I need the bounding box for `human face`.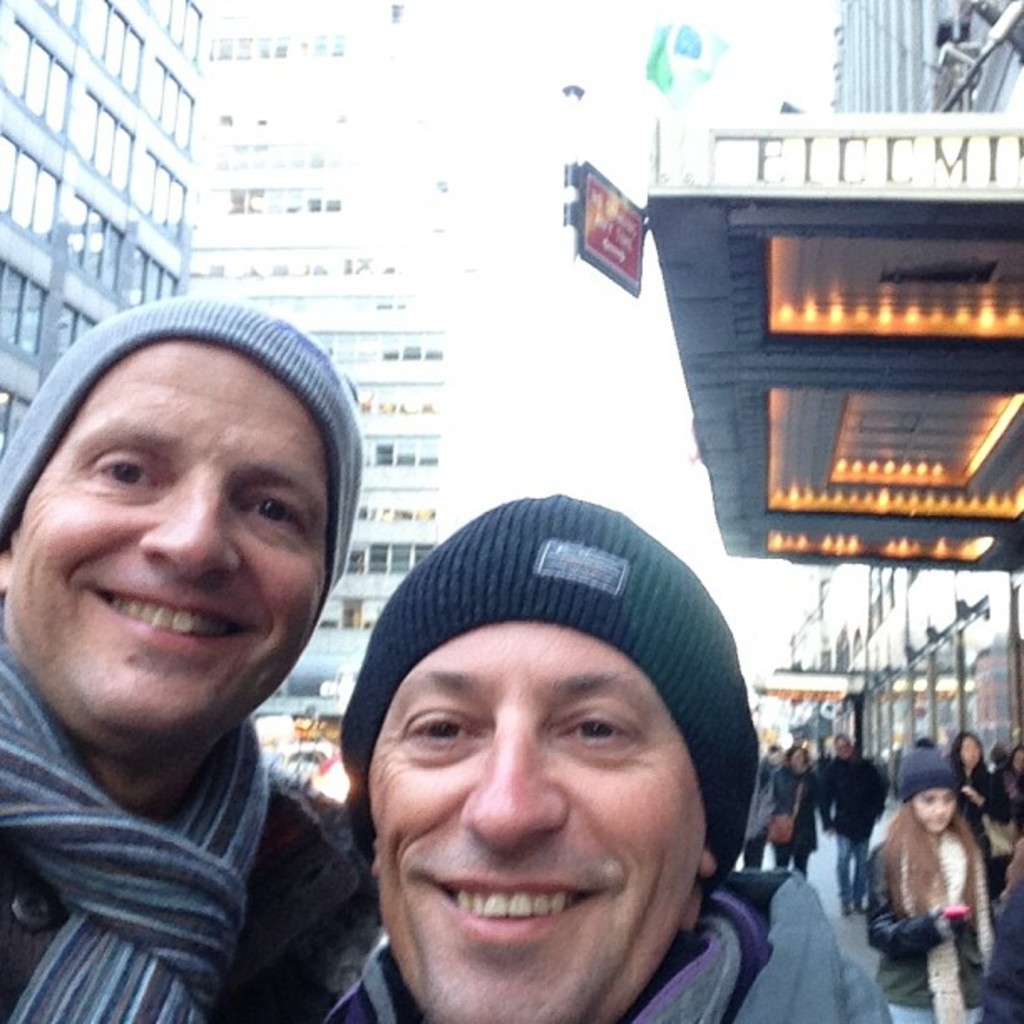
Here it is: pyautogui.locateOnScreen(5, 336, 333, 753).
